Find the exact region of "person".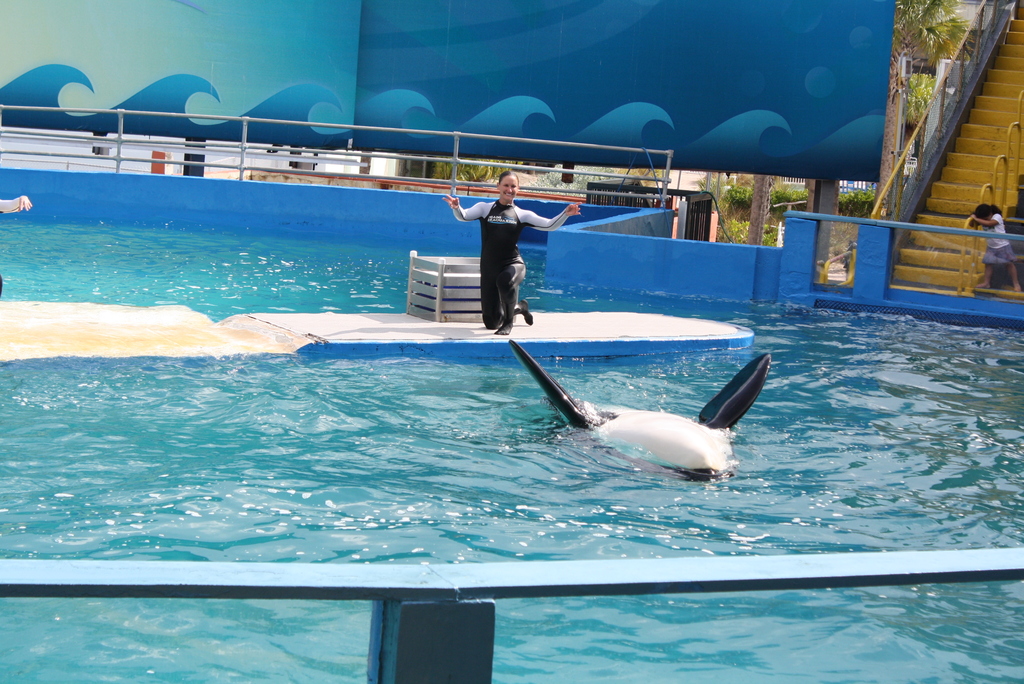
Exact region: l=435, t=167, r=586, b=329.
